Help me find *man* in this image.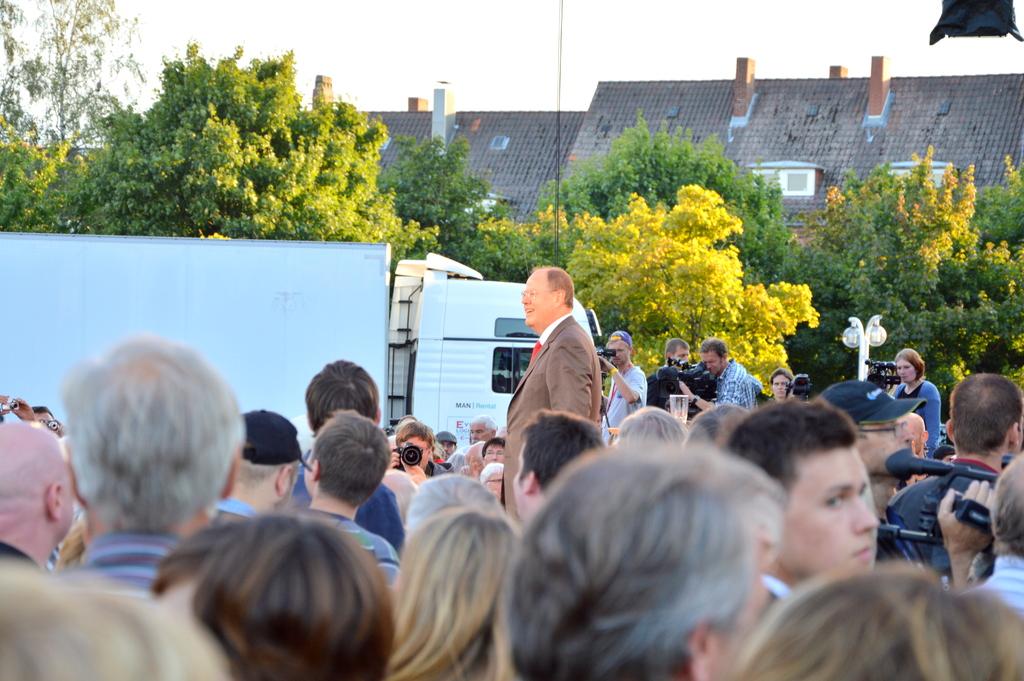
Found it: 508 445 781 680.
